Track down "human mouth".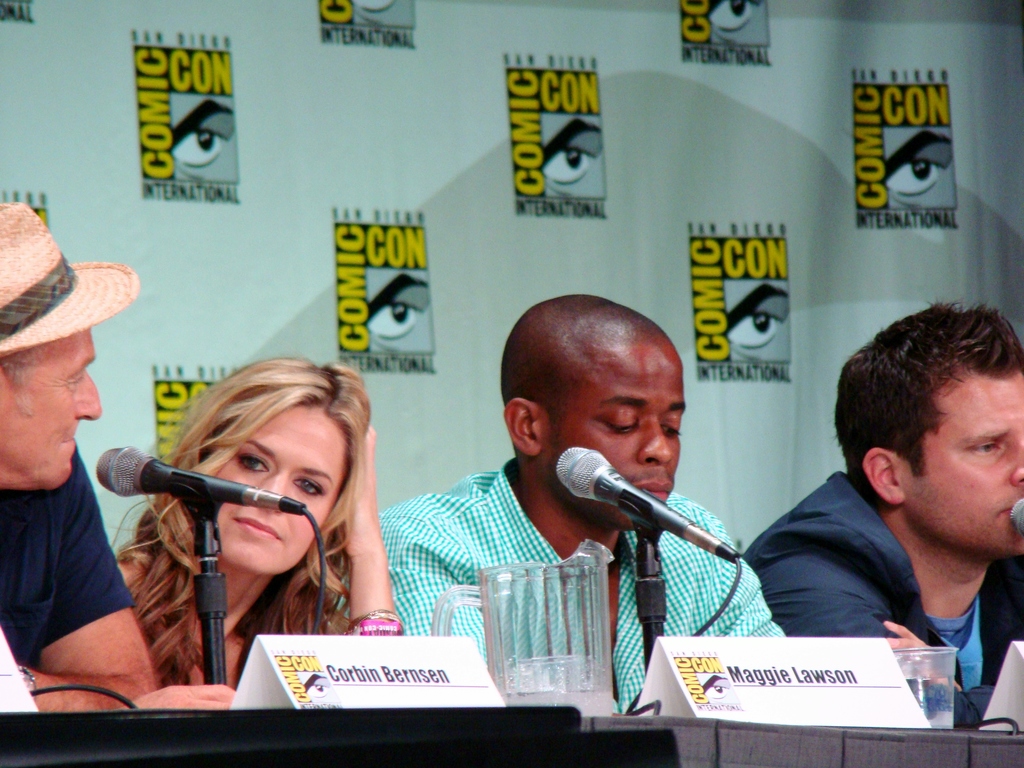
Tracked to box(631, 478, 671, 501).
